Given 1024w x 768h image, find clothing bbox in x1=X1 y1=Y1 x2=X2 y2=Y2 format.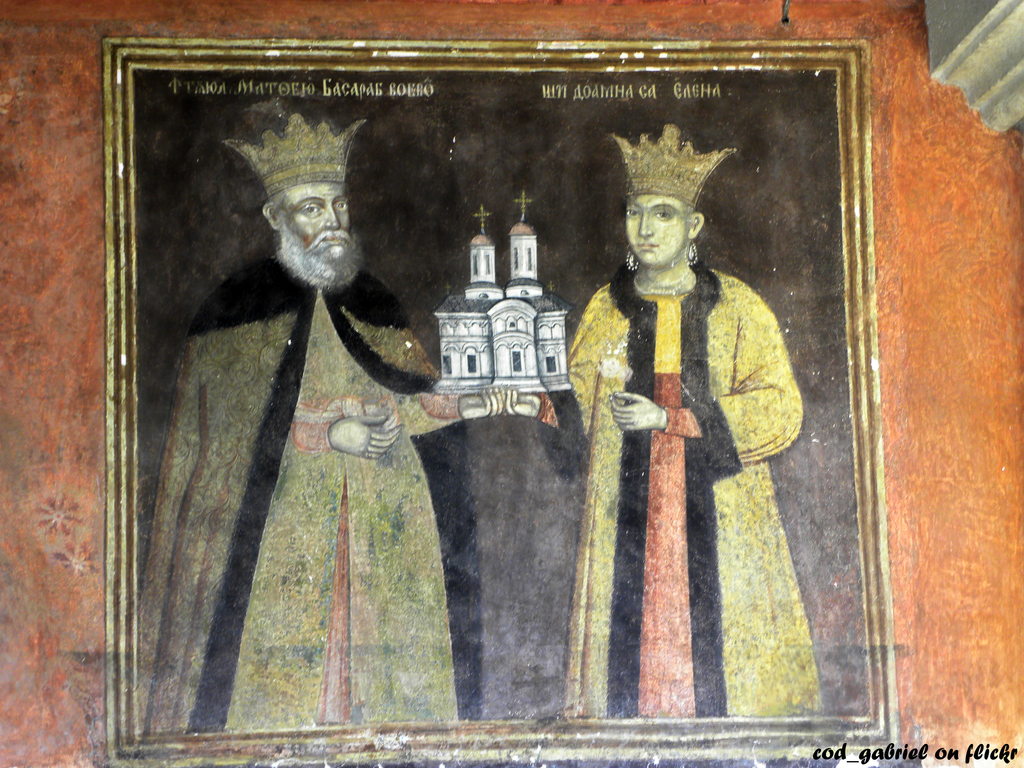
x1=149 y1=255 x2=472 y2=737.
